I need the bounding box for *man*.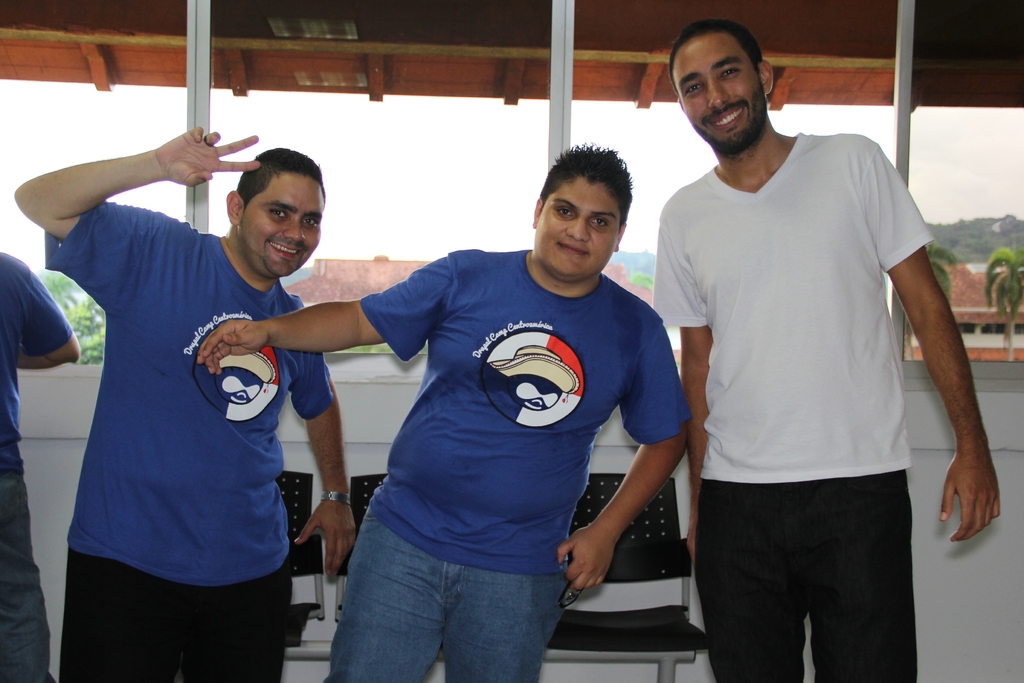
Here it is: pyautogui.locateOnScreen(634, 15, 965, 682).
